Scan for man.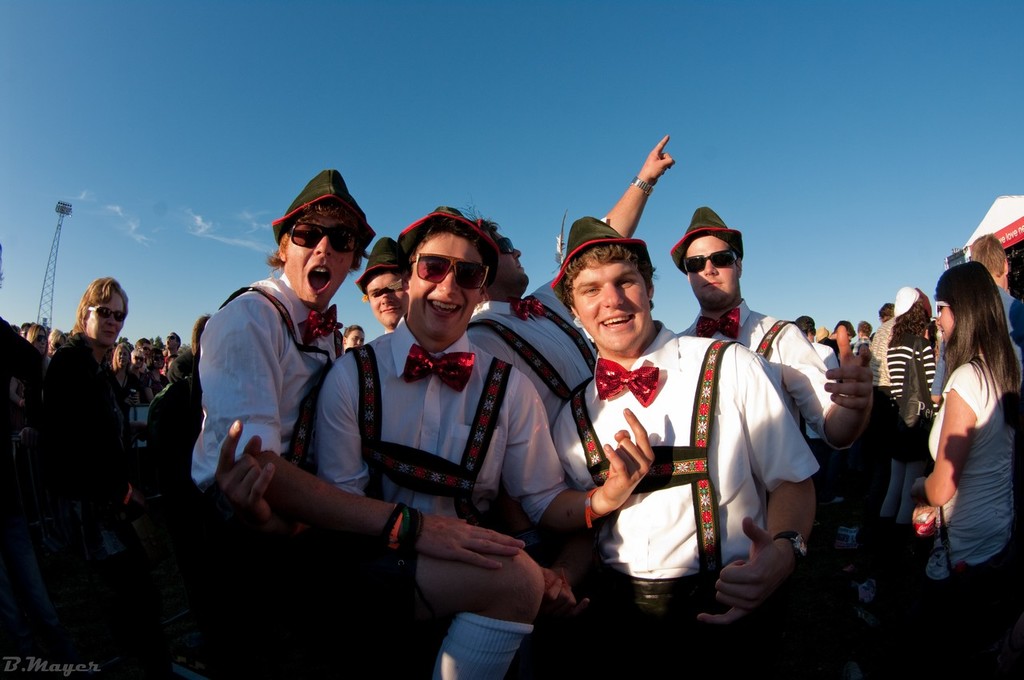
Scan result: pyautogui.locateOnScreen(191, 163, 525, 679).
